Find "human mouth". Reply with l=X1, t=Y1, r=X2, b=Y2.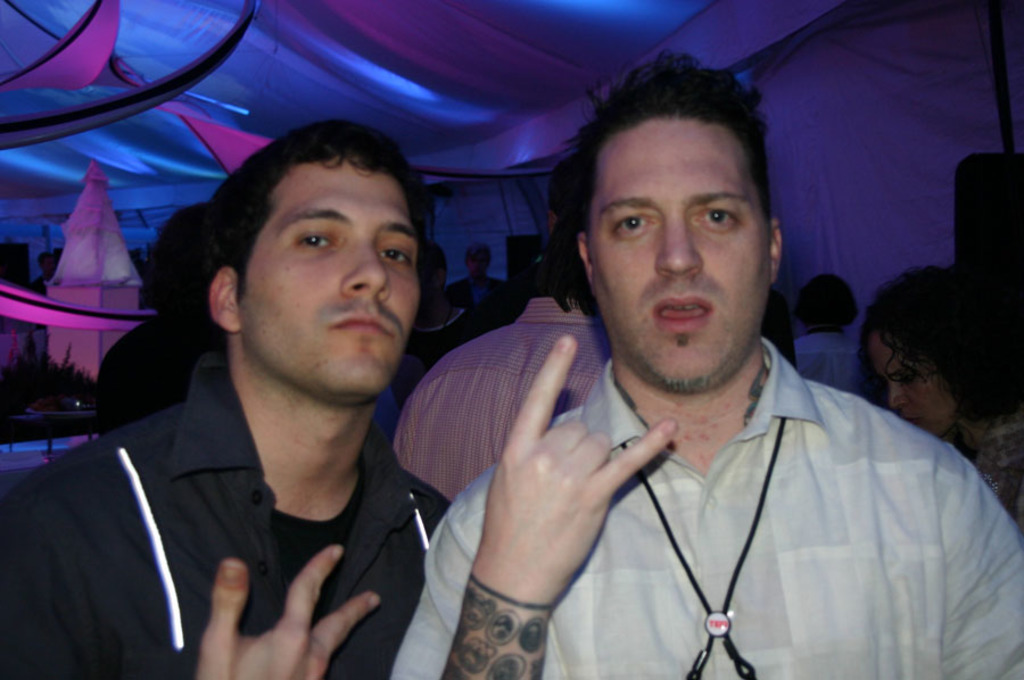
l=323, t=297, r=406, b=345.
